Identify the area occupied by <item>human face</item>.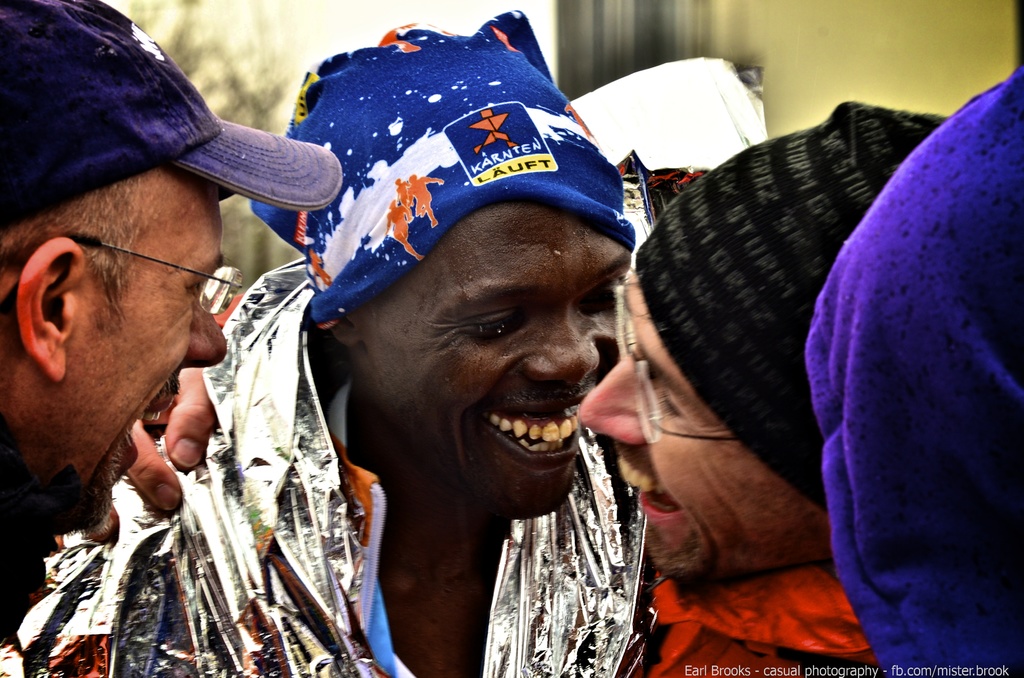
Area: (579,282,810,583).
